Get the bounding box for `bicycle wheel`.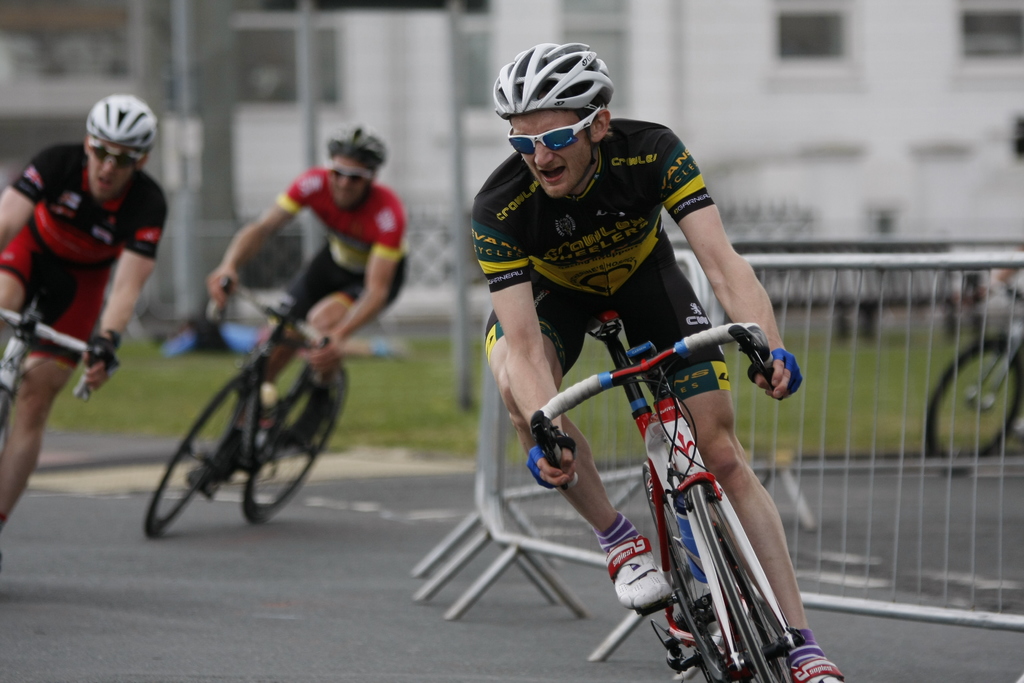
<bbox>920, 335, 1023, 463</bbox>.
